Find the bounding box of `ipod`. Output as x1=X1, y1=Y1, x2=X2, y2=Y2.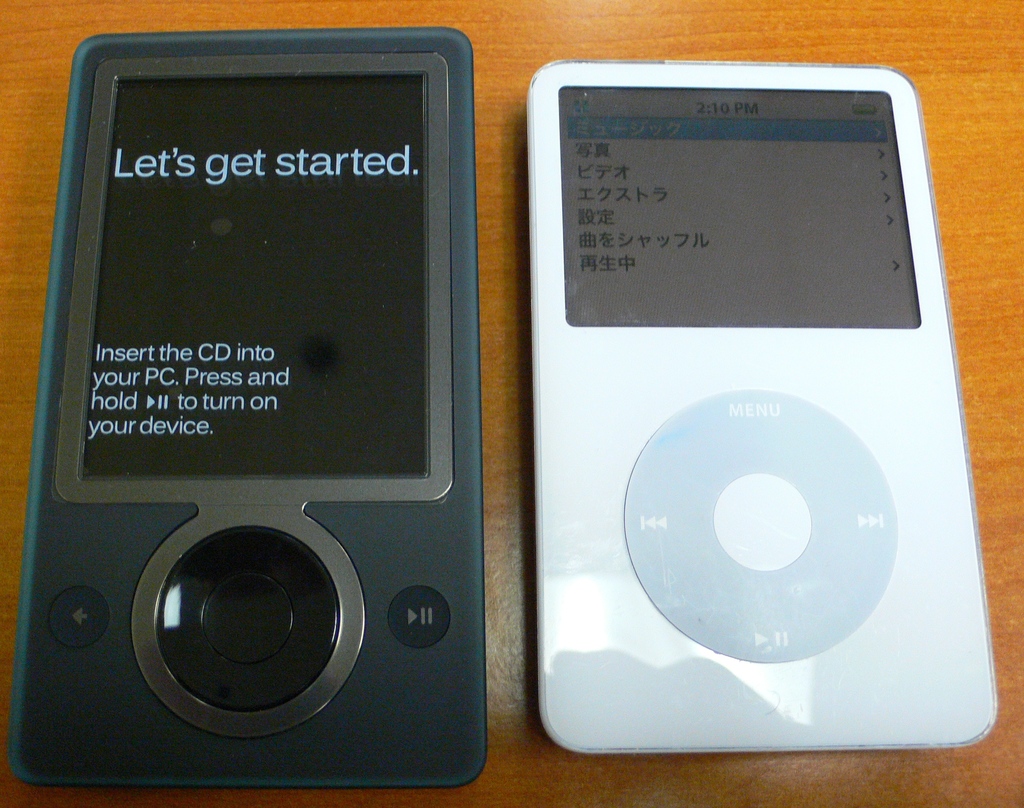
x1=533, y1=60, x2=1002, y2=754.
